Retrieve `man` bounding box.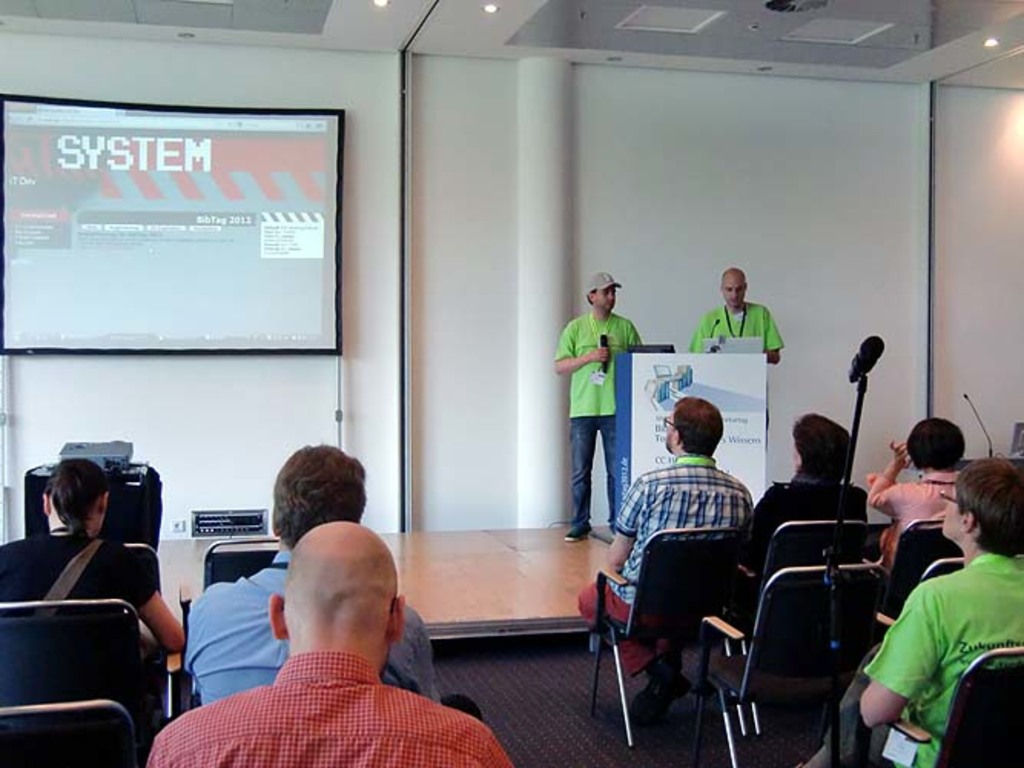
Bounding box: bbox(550, 273, 645, 538).
